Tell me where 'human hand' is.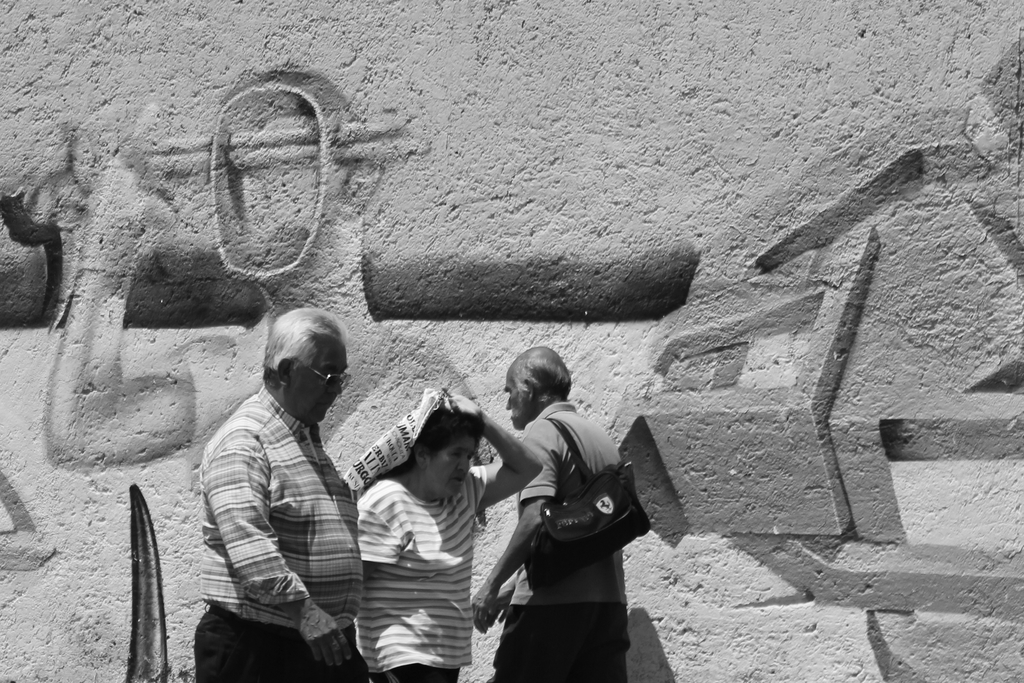
'human hand' is at BBox(450, 395, 487, 417).
